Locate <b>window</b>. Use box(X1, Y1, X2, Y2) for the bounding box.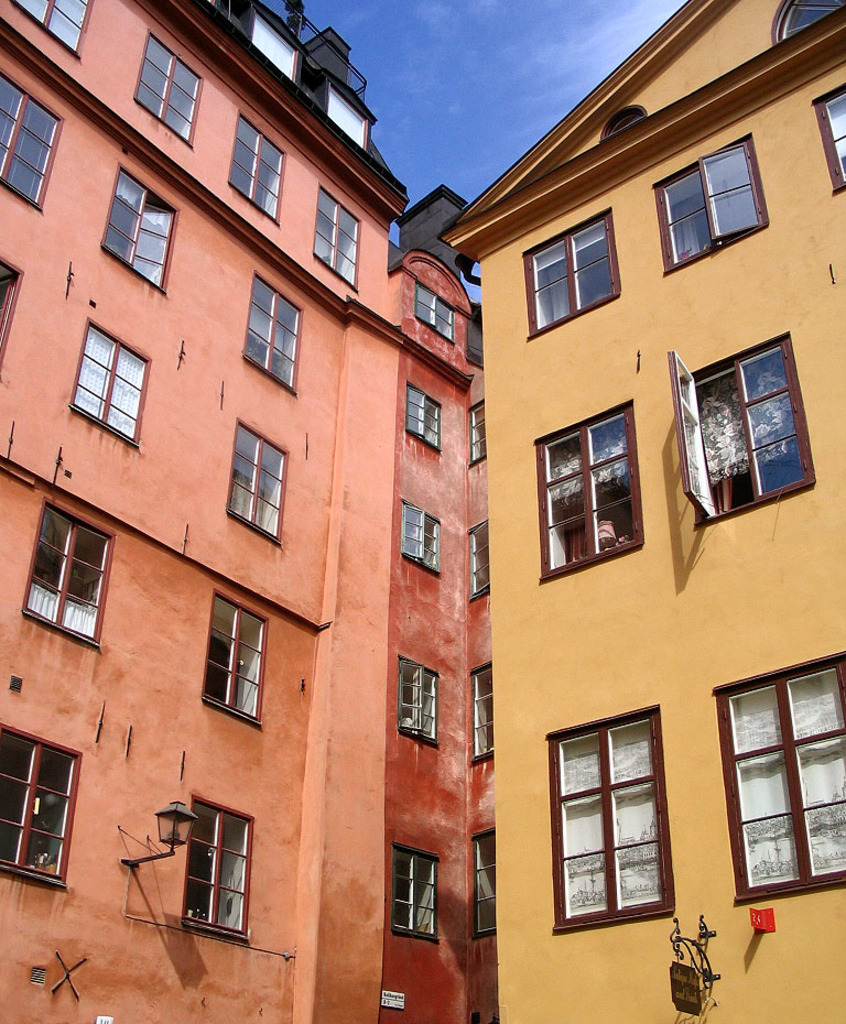
box(236, 274, 305, 412).
